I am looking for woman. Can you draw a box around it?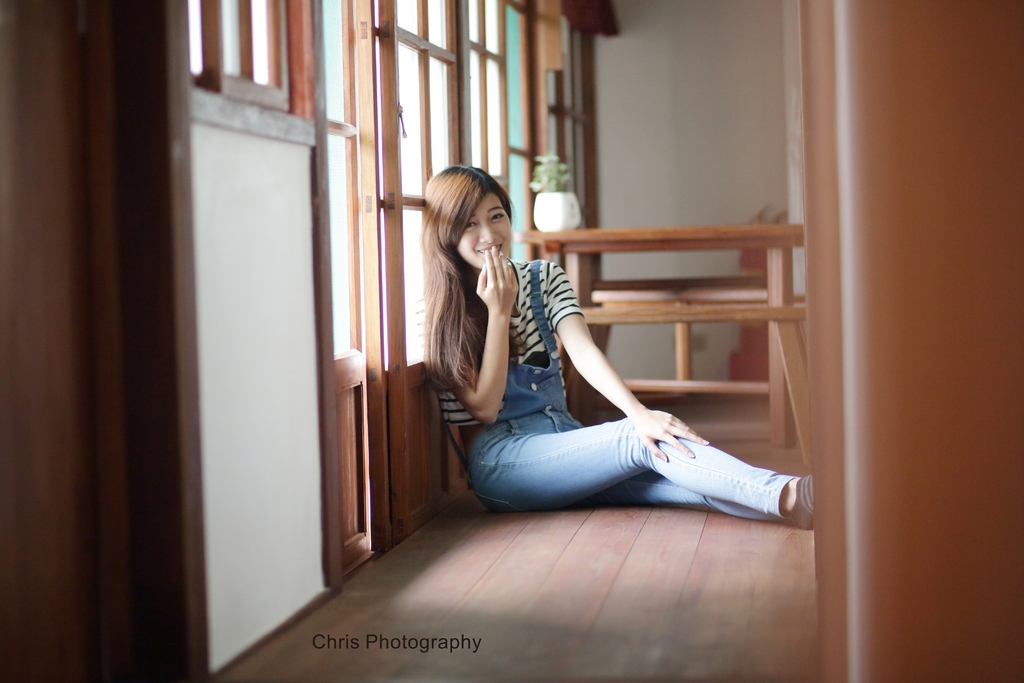
Sure, the bounding box is Rect(426, 169, 817, 534).
